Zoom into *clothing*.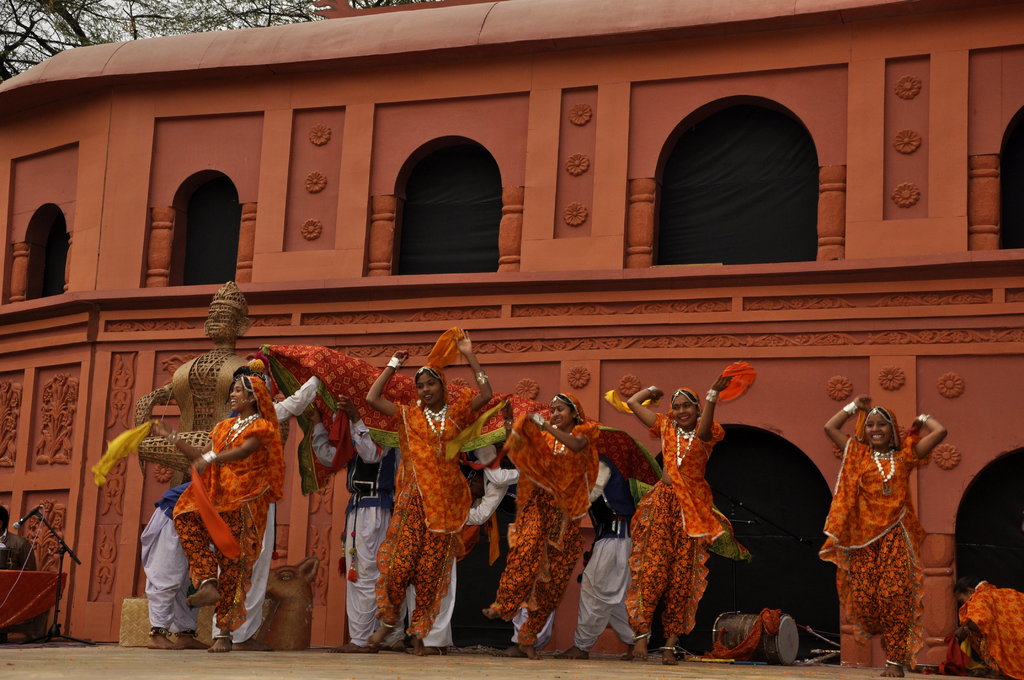
Zoom target: (left=173, top=414, right=286, bottom=635).
